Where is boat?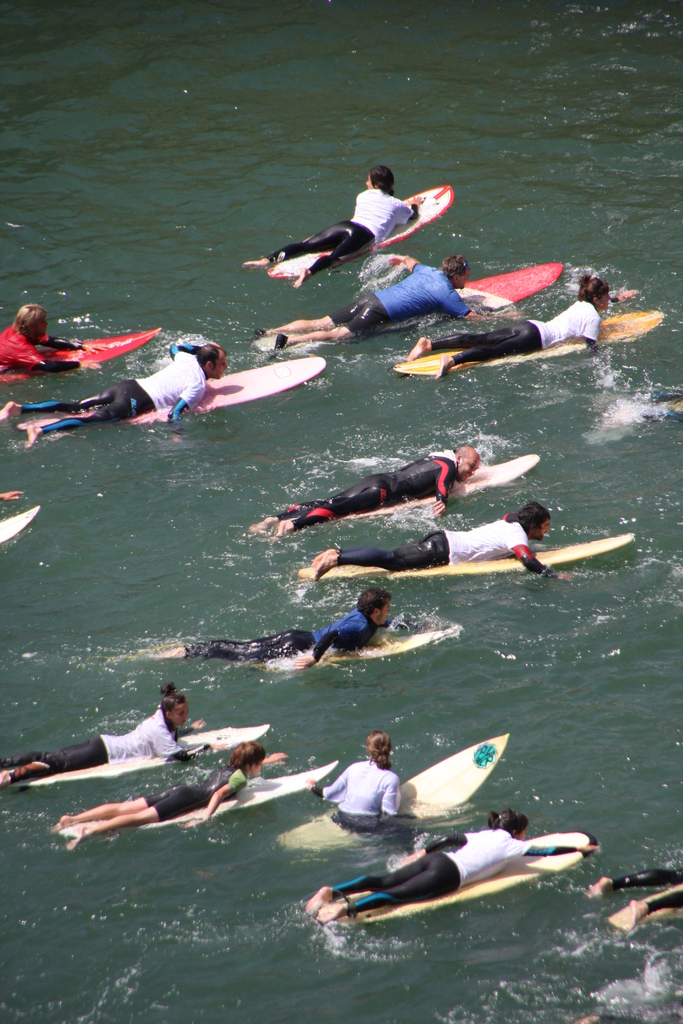
[left=19, top=731, right=277, bottom=792].
